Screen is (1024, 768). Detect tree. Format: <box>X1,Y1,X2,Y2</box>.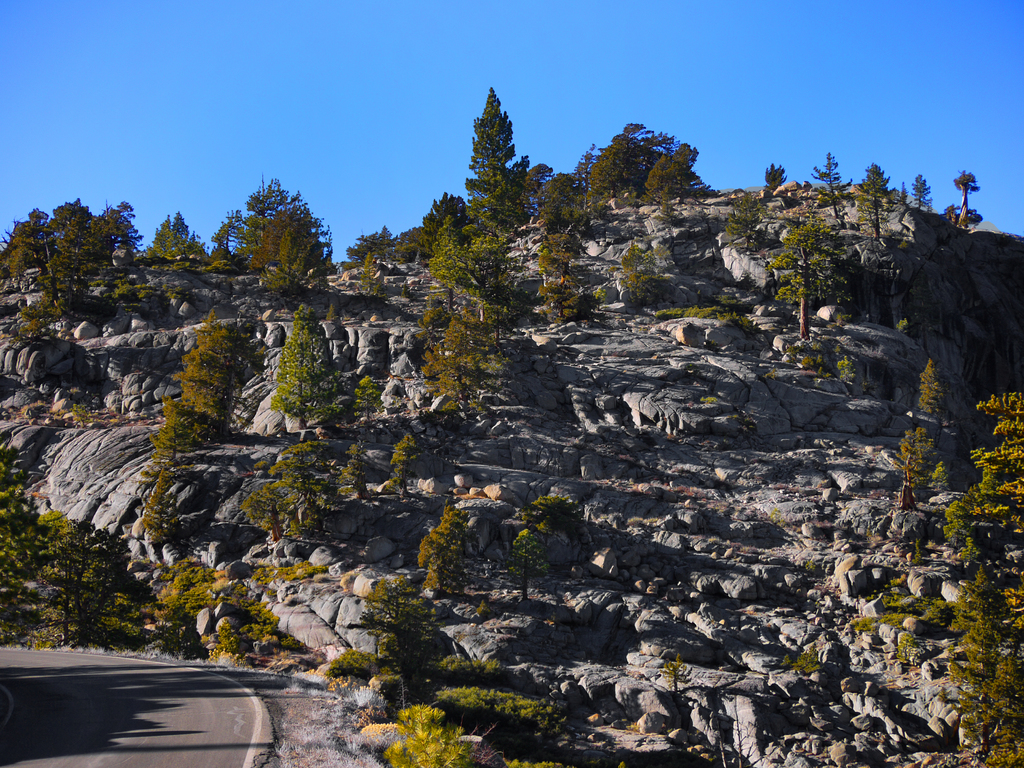
<box>559,118,723,195</box>.
